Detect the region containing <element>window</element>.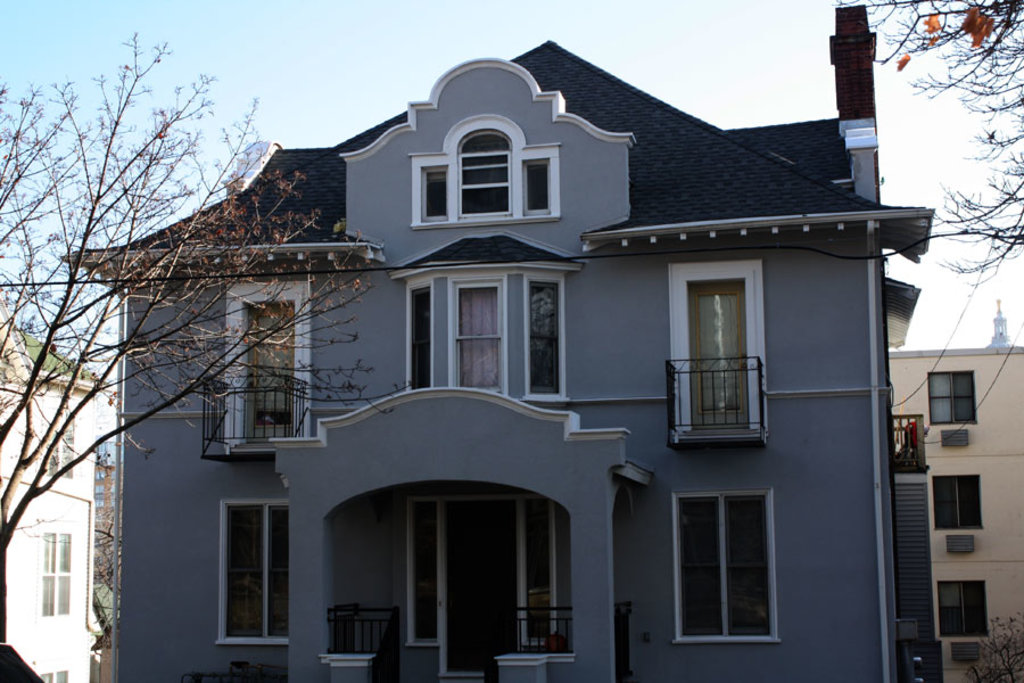
(410,117,560,225).
